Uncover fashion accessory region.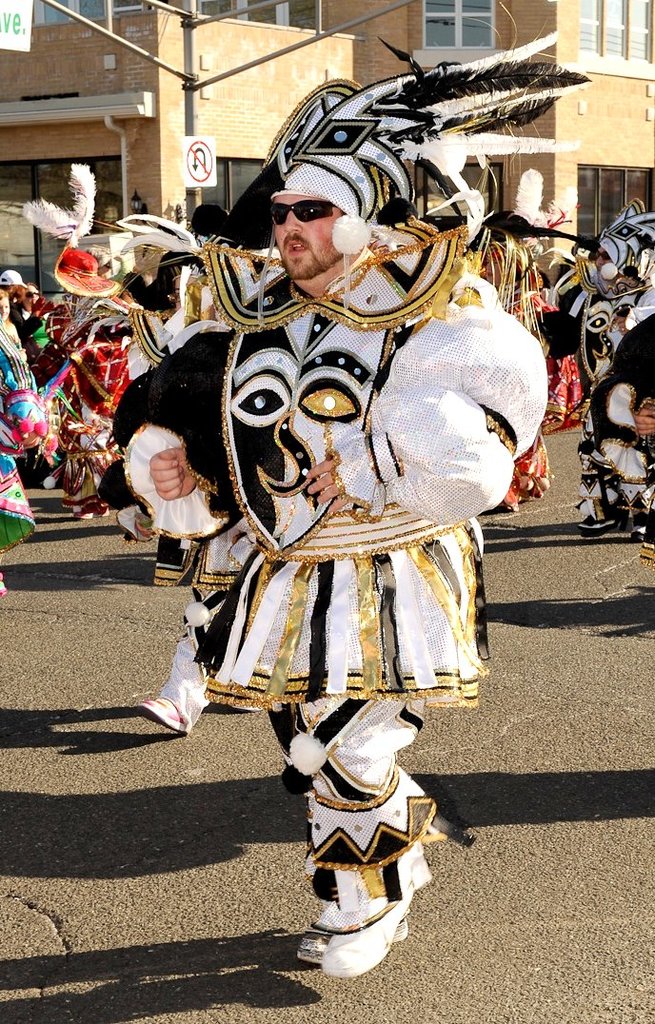
Uncovered: {"x1": 485, "y1": 165, "x2": 578, "y2": 241}.
